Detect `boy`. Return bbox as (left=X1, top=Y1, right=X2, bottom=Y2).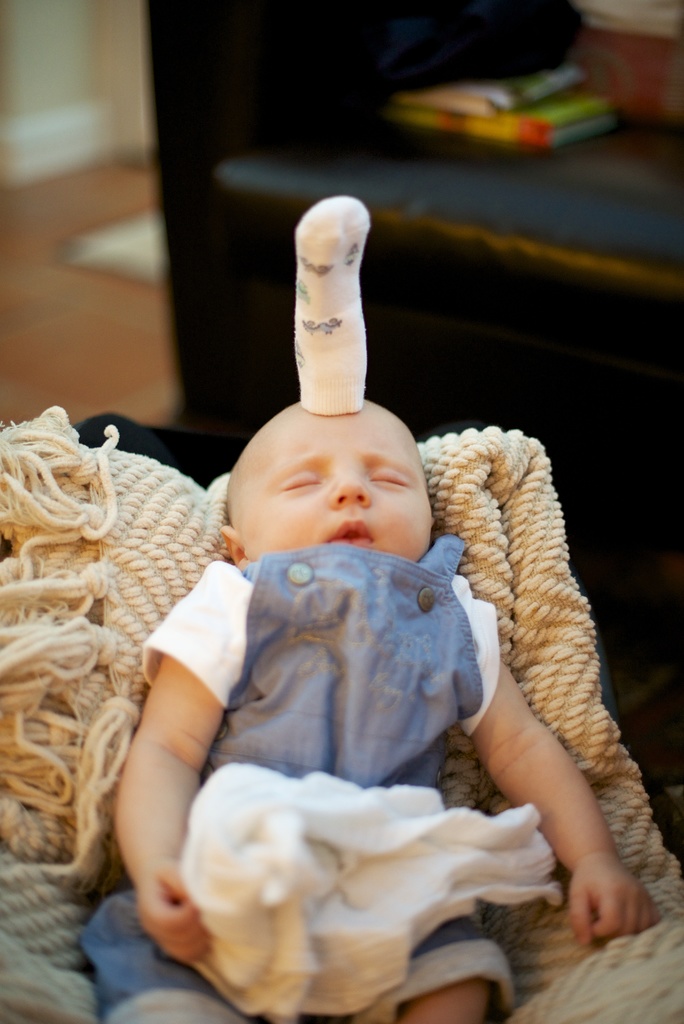
(left=77, top=390, right=679, bottom=1023).
